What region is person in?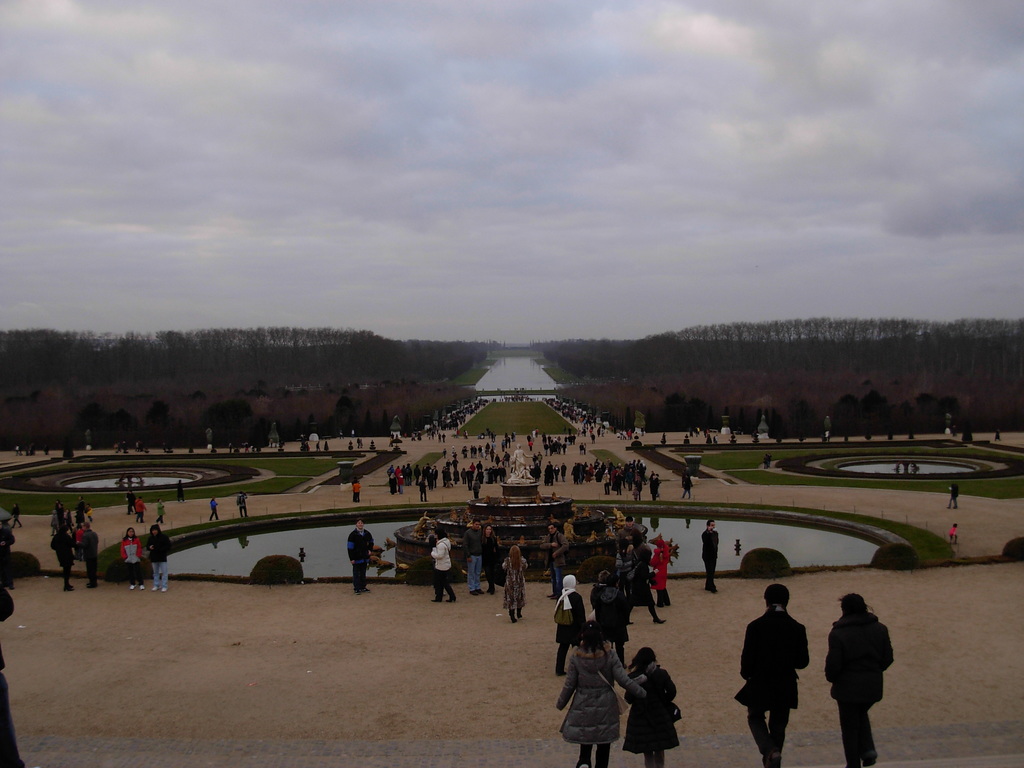
(155, 498, 164, 525).
